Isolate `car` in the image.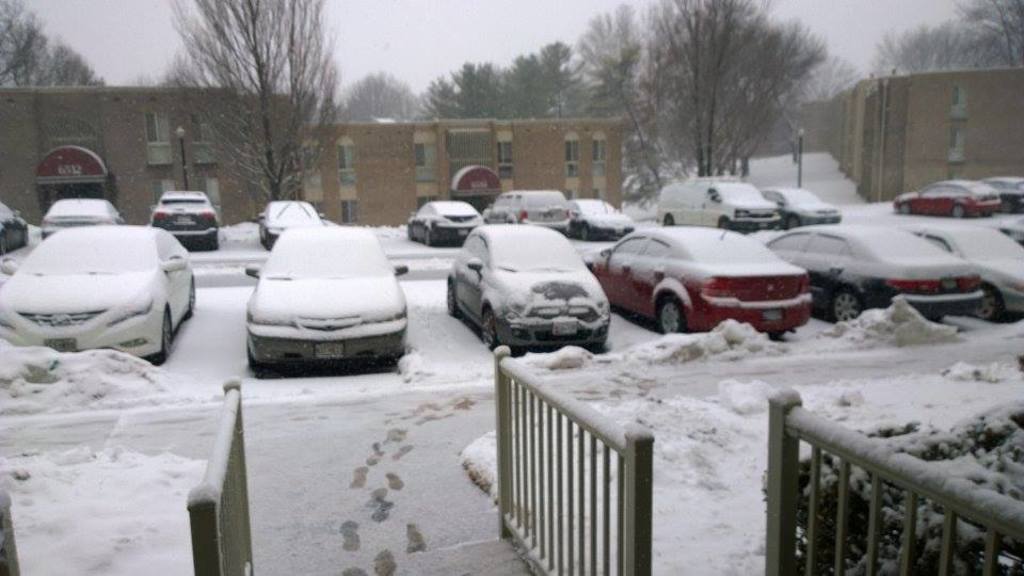
Isolated region: <region>566, 195, 635, 245</region>.
